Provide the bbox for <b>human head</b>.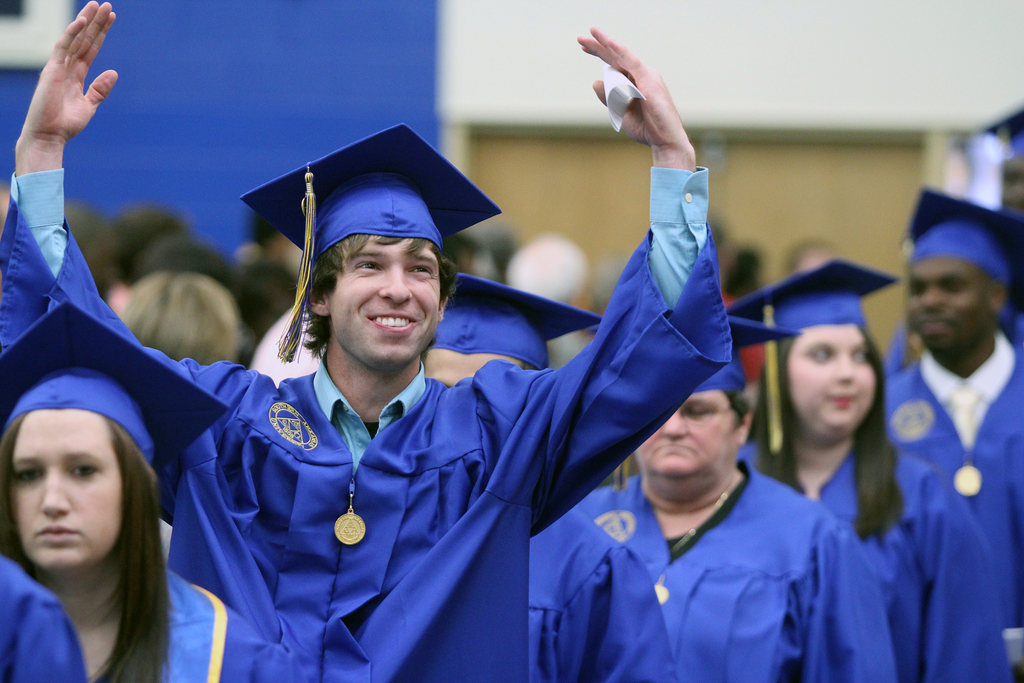
(725,254,897,427).
